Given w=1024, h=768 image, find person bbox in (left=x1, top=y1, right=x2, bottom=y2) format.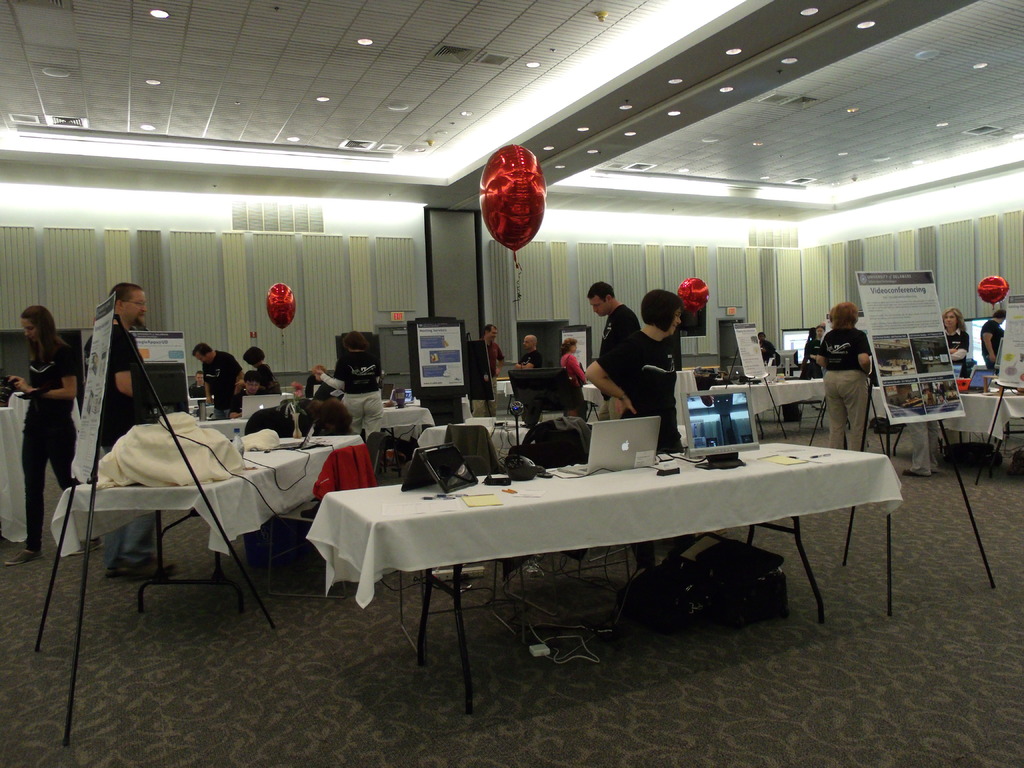
(left=190, top=368, right=206, bottom=396).
